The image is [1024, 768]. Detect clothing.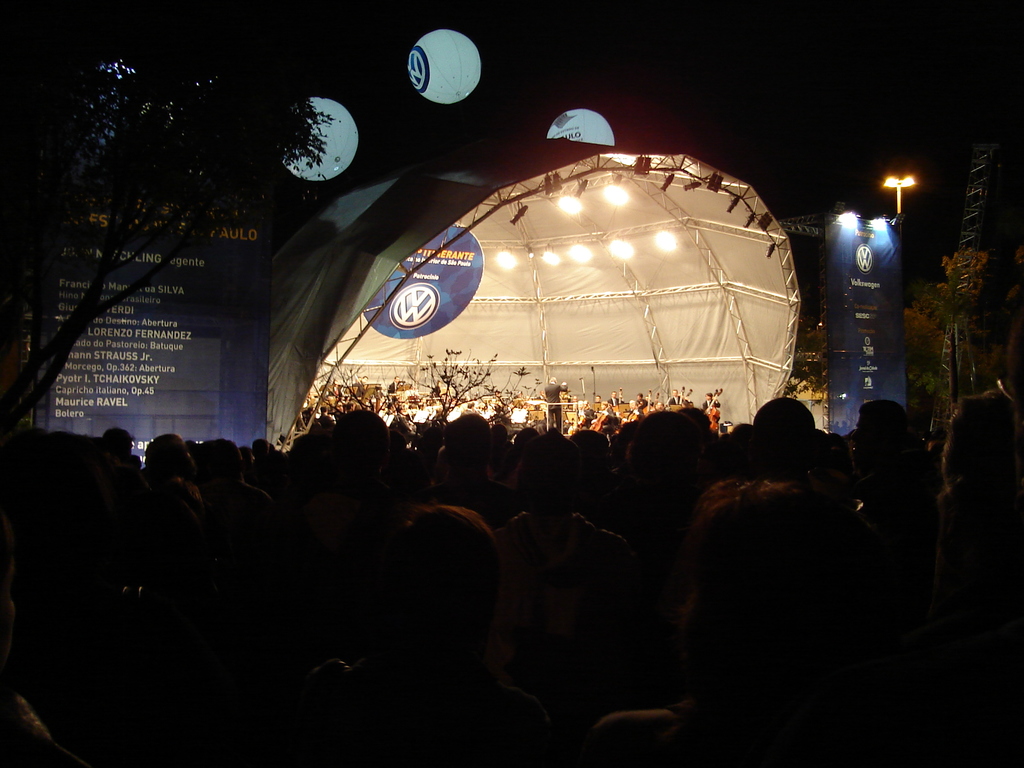
Detection: x1=609, y1=396, x2=619, y2=406.
